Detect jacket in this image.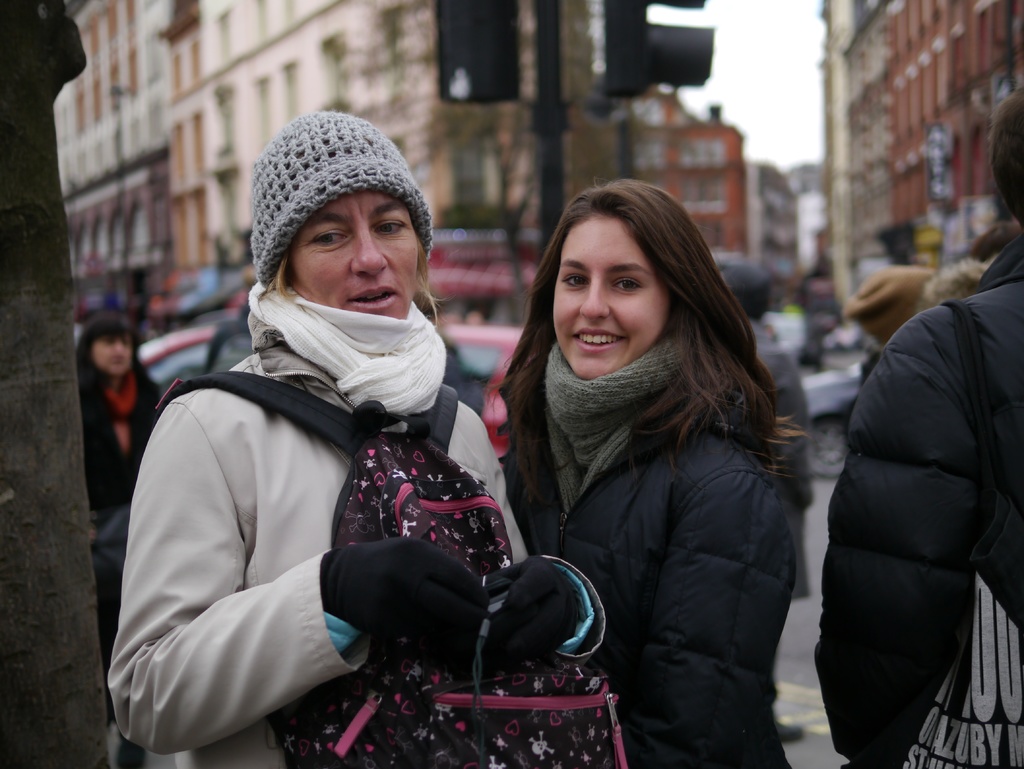
Detection: detection(811, 231, 1023, 768).
